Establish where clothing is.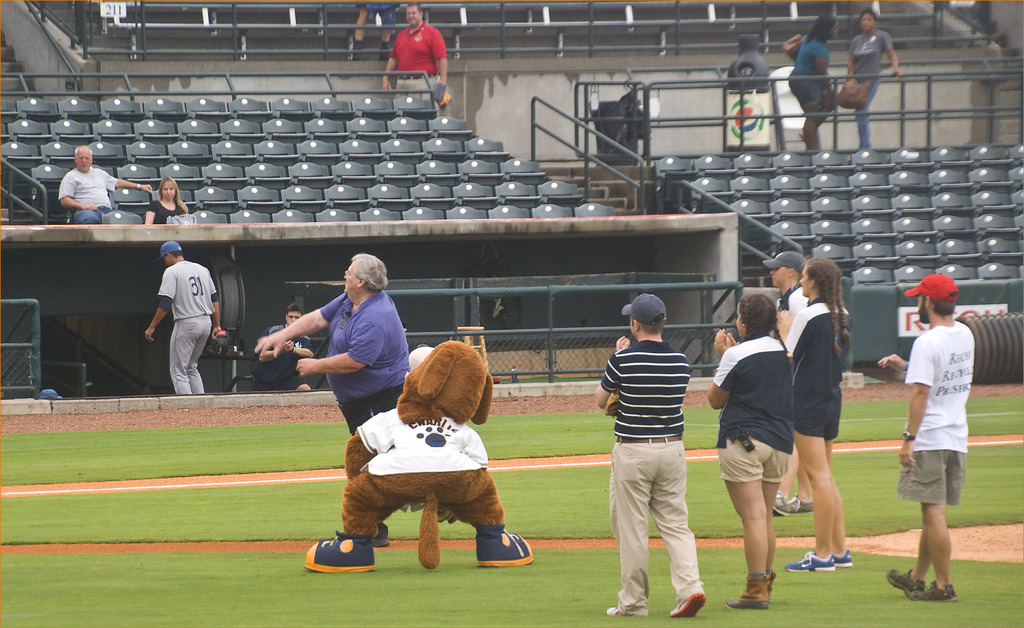
Established at region(252, 326, 312, 386).
